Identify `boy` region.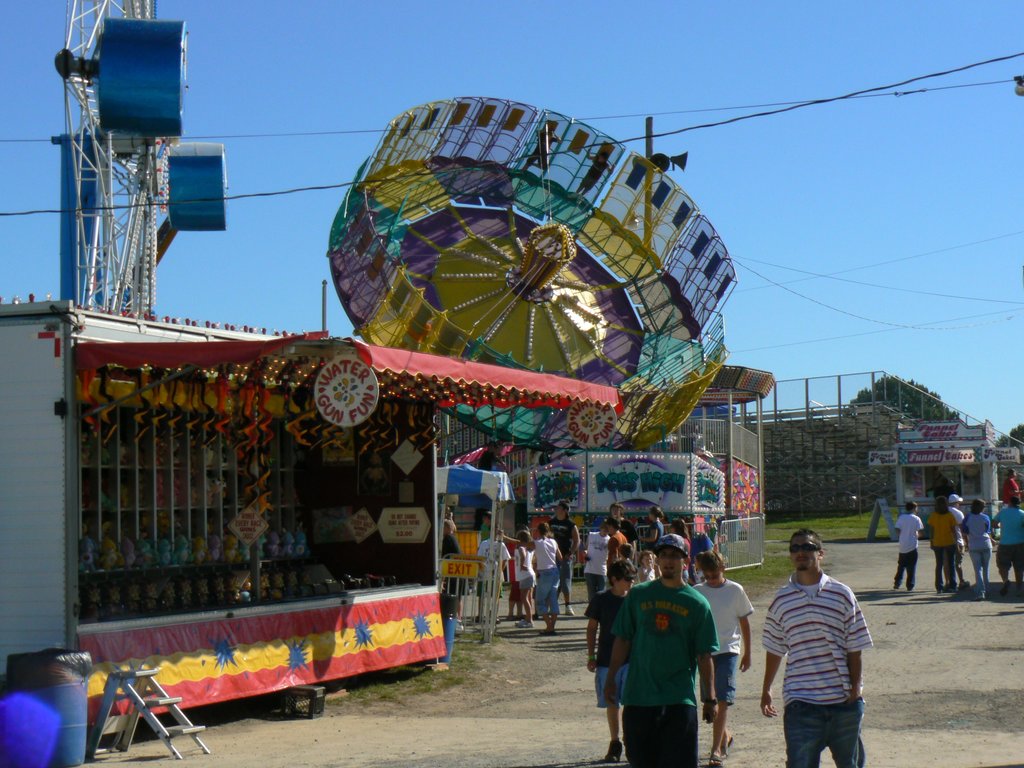
Region: left=611, top=519, right=629, bottom=564.
